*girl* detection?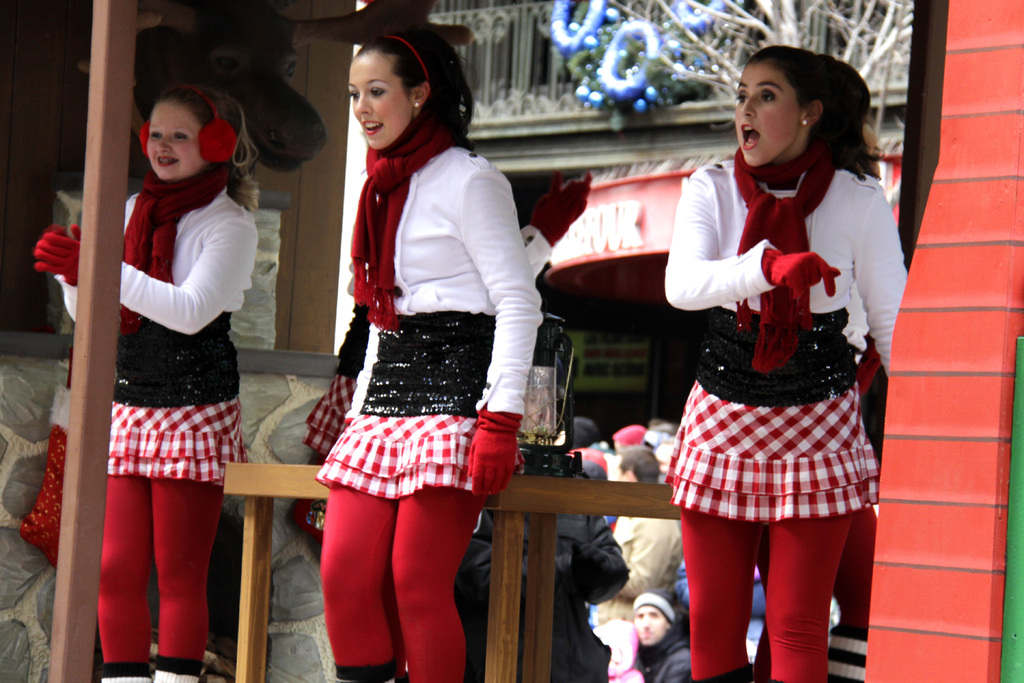
box(312, 22, 548, 682)
